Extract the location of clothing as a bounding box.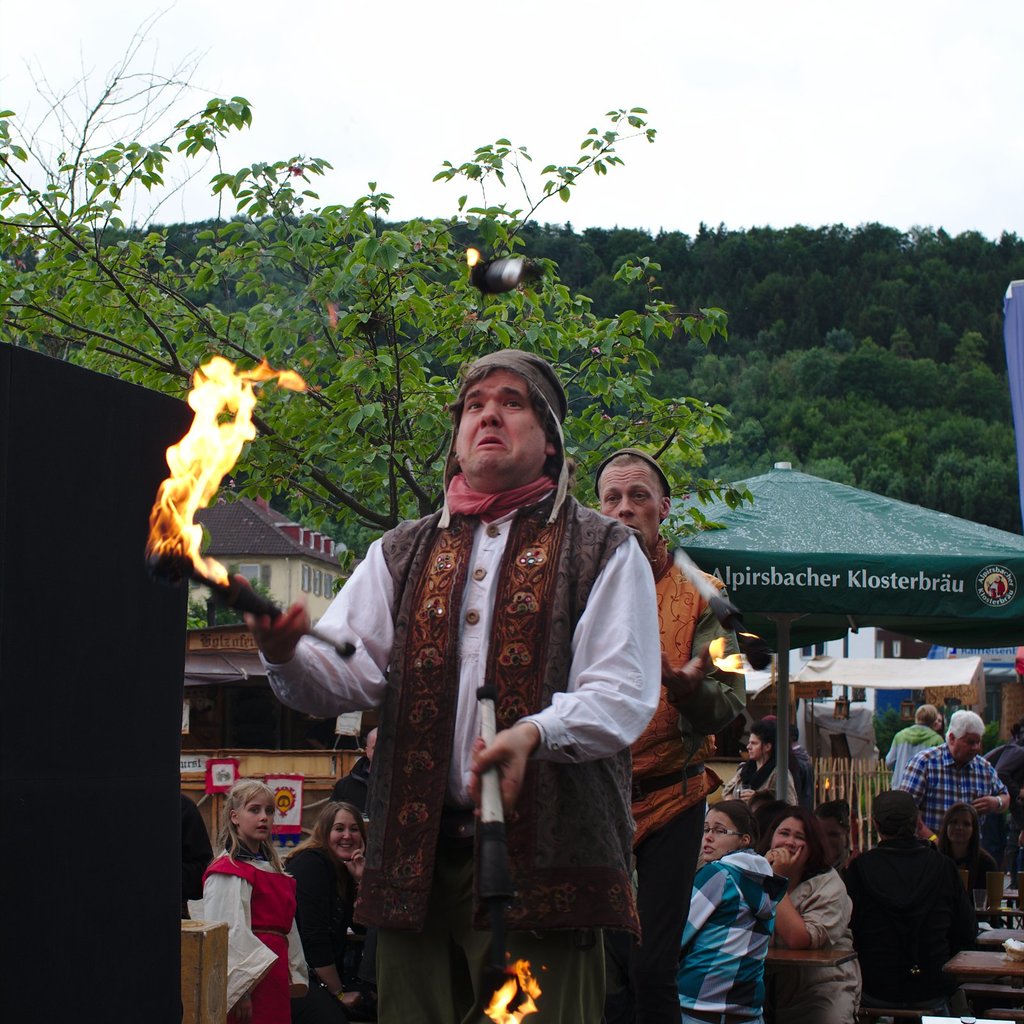
l=202, t=844, r=289, b=1023.
